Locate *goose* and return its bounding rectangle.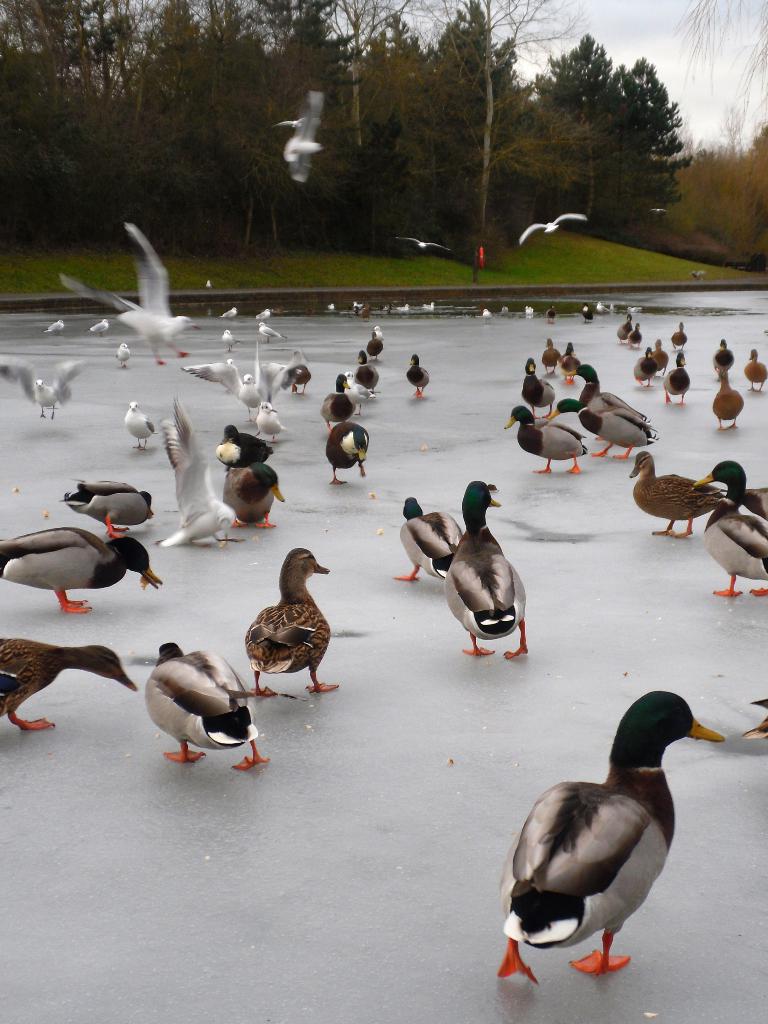
(x1=327, y1=420, x2=370, y2=479).
